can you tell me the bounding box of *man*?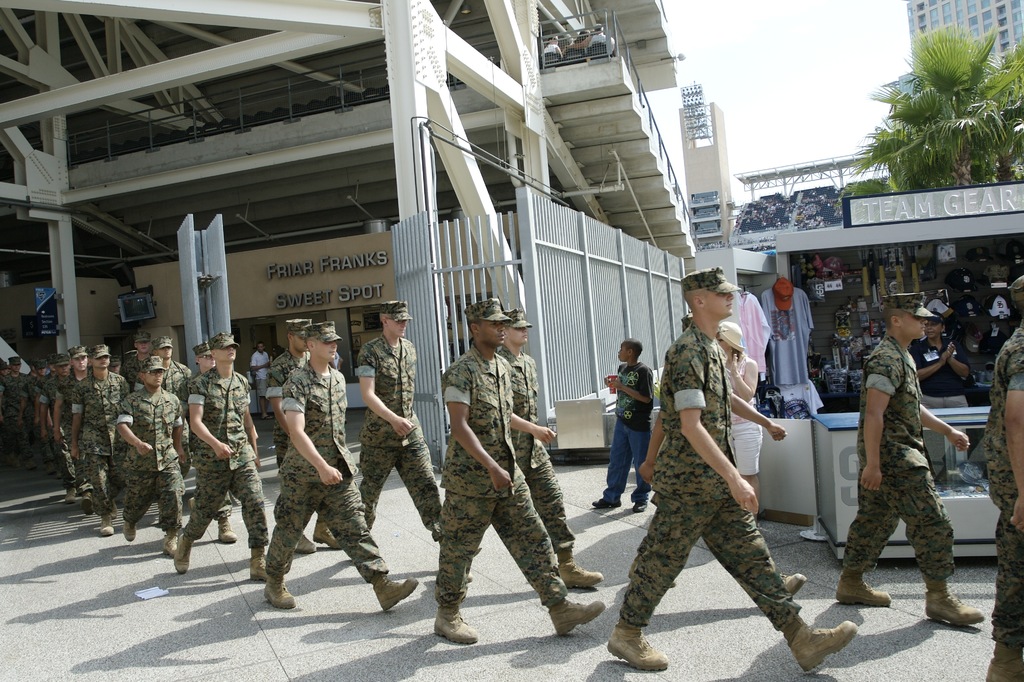
region(467, 308, 604, 589).
